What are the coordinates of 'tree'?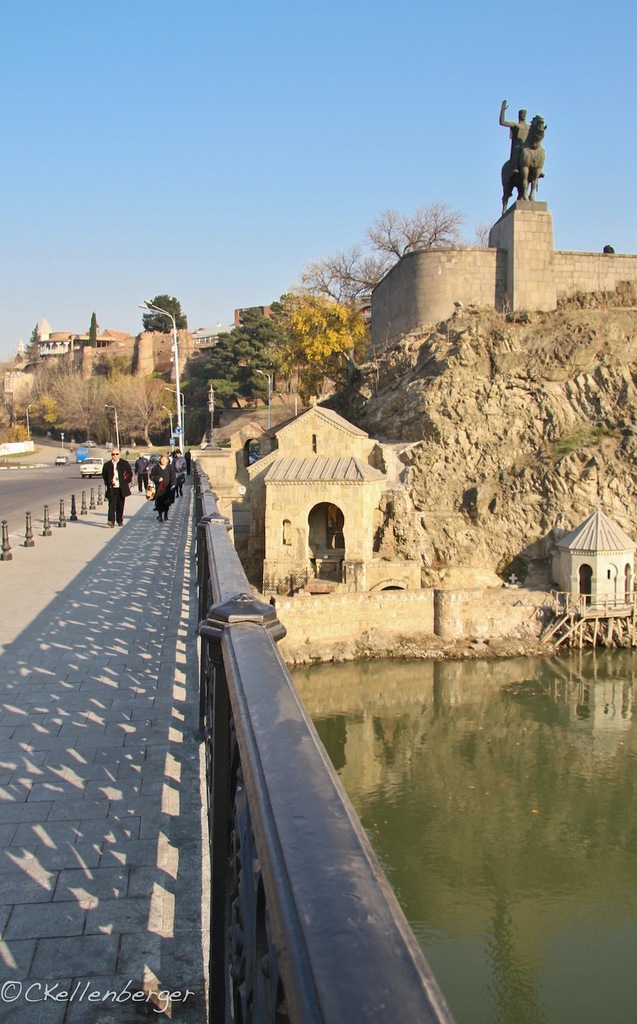
BBox(181, 349, 246, 440).
